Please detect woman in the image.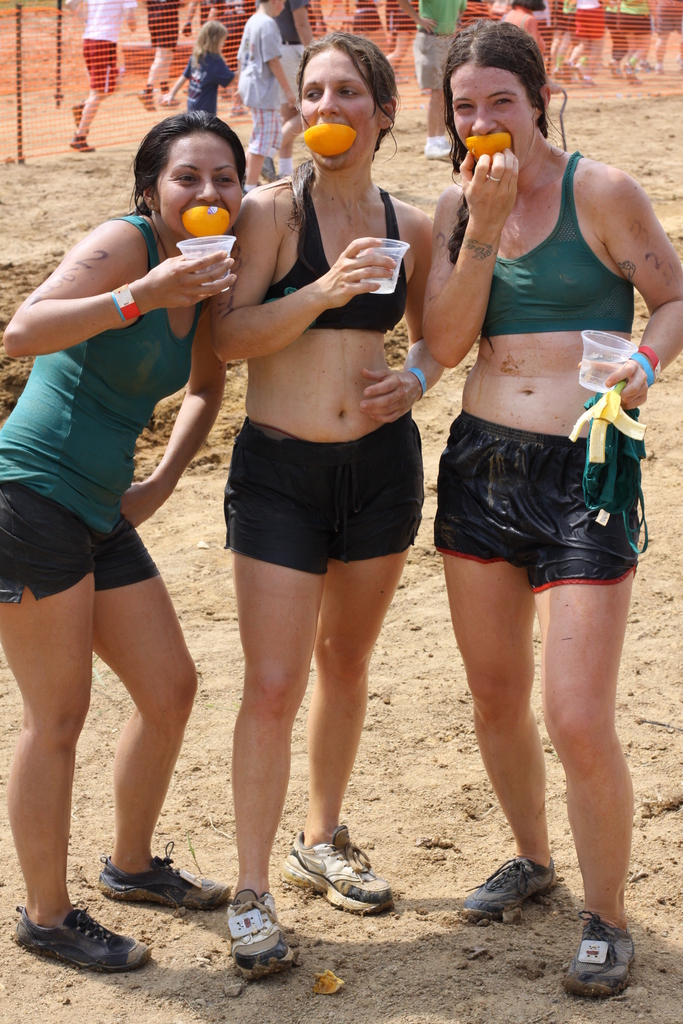
box=[11, 106, 247, 931].
